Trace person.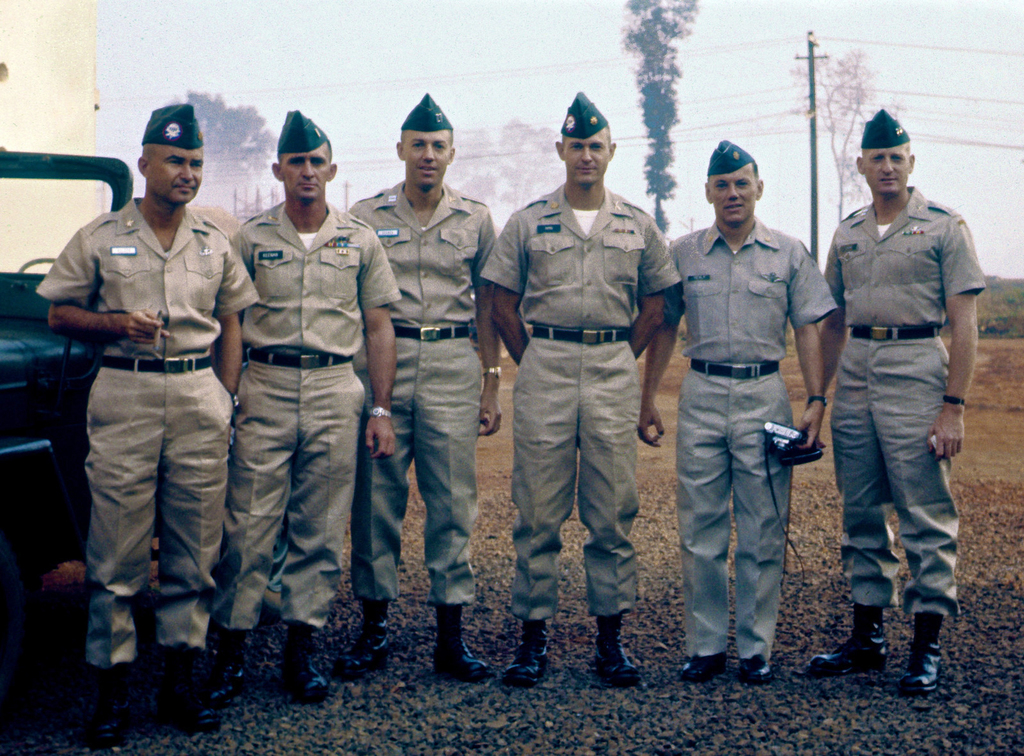
Traced to {"left": 481, "top": 91, "right": 680, "bottom": 688}.
